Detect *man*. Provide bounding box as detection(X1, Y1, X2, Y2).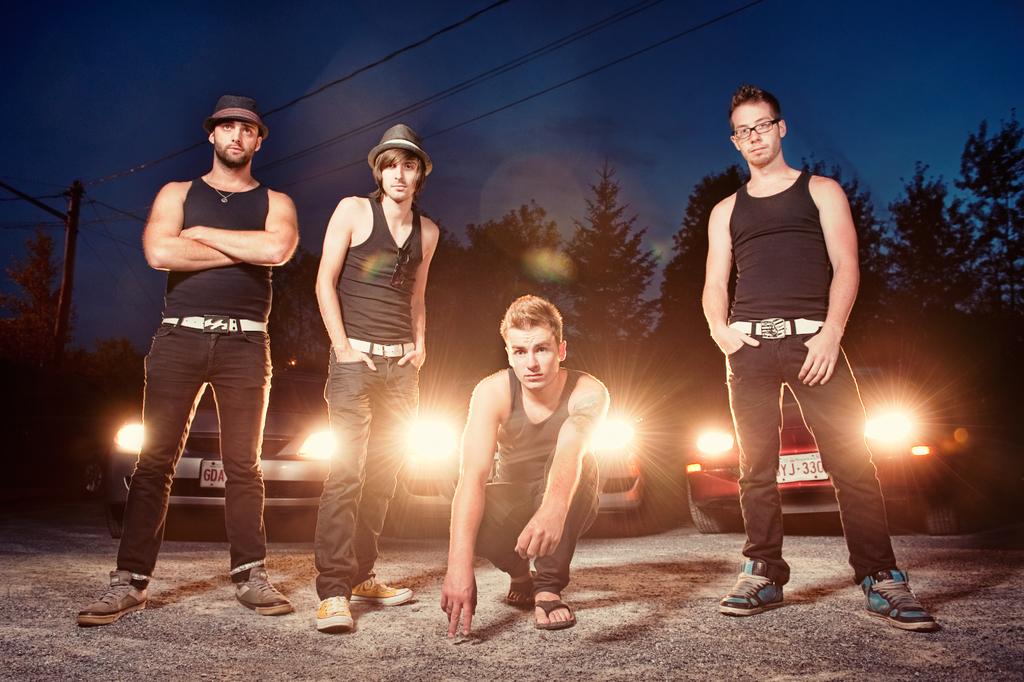
detection(440, 295, 610, 640).
